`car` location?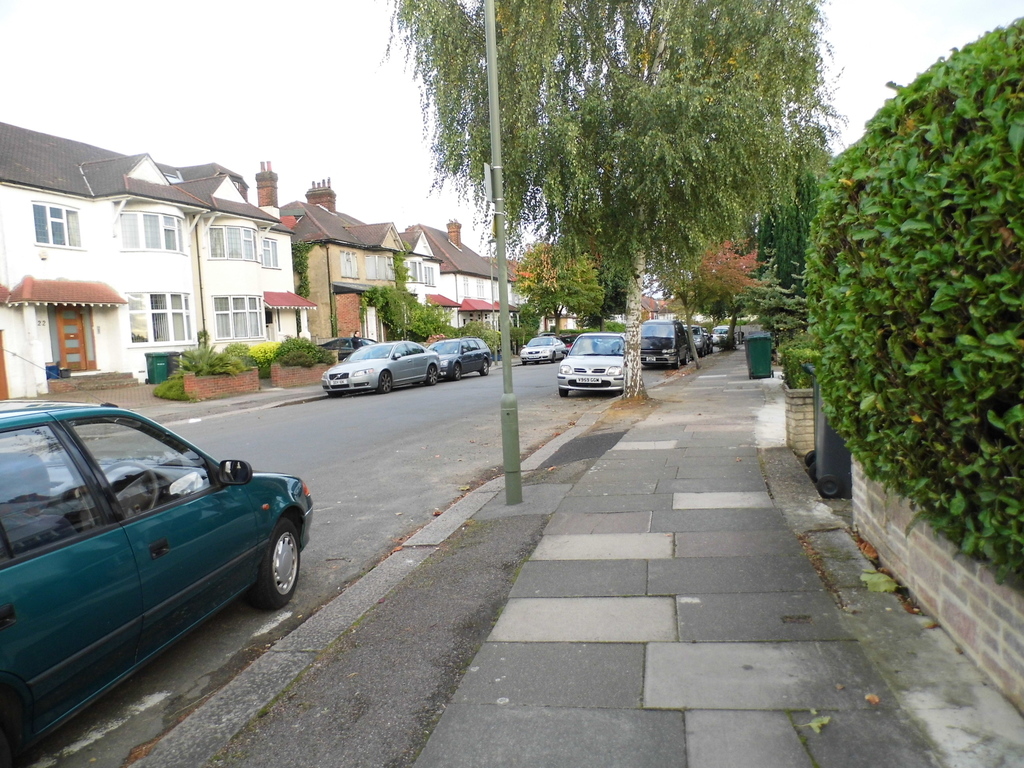
left=632, top=320, right=687, bottom=368
